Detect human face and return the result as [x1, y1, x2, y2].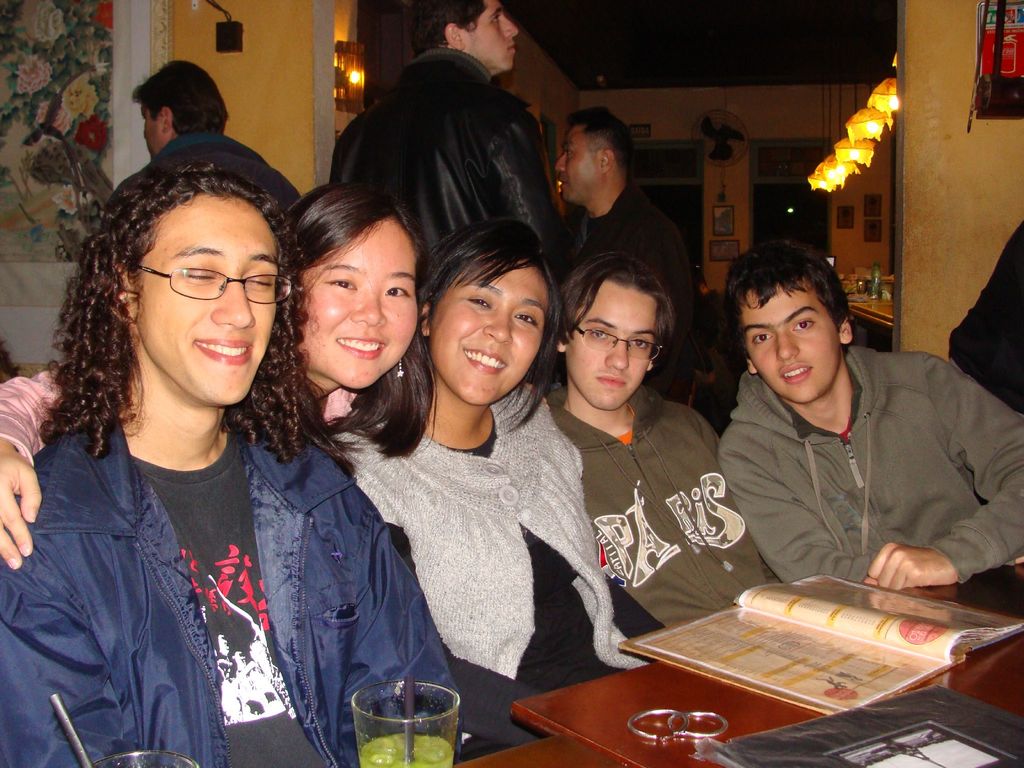
[568, 280, 653, 412].
